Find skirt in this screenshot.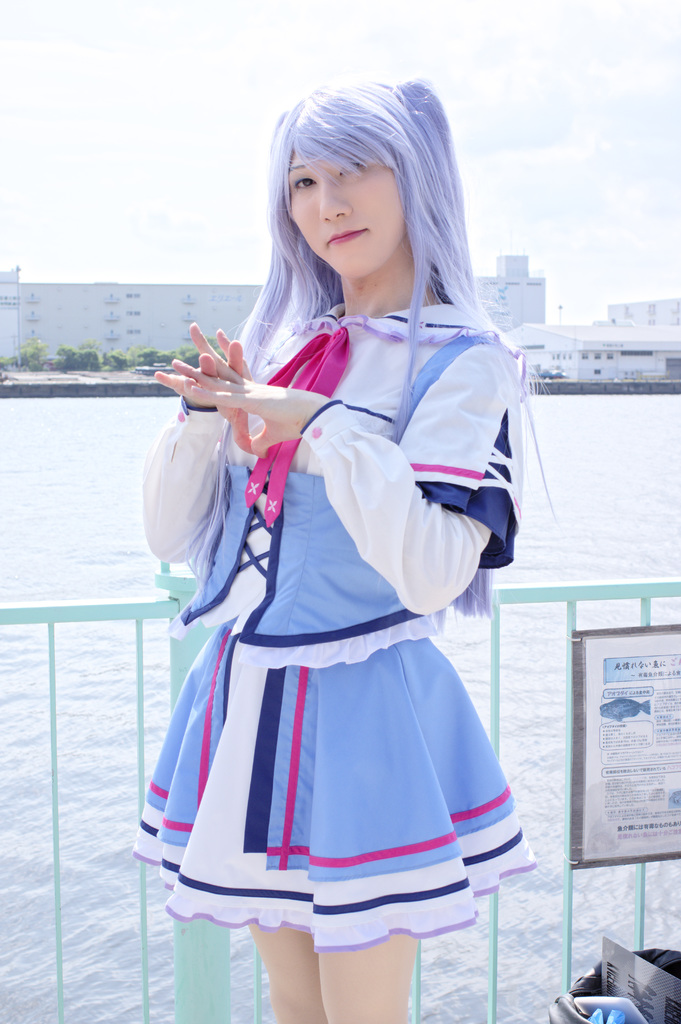
The bounding box for skirt is rect(131, 616, 539, 952).
